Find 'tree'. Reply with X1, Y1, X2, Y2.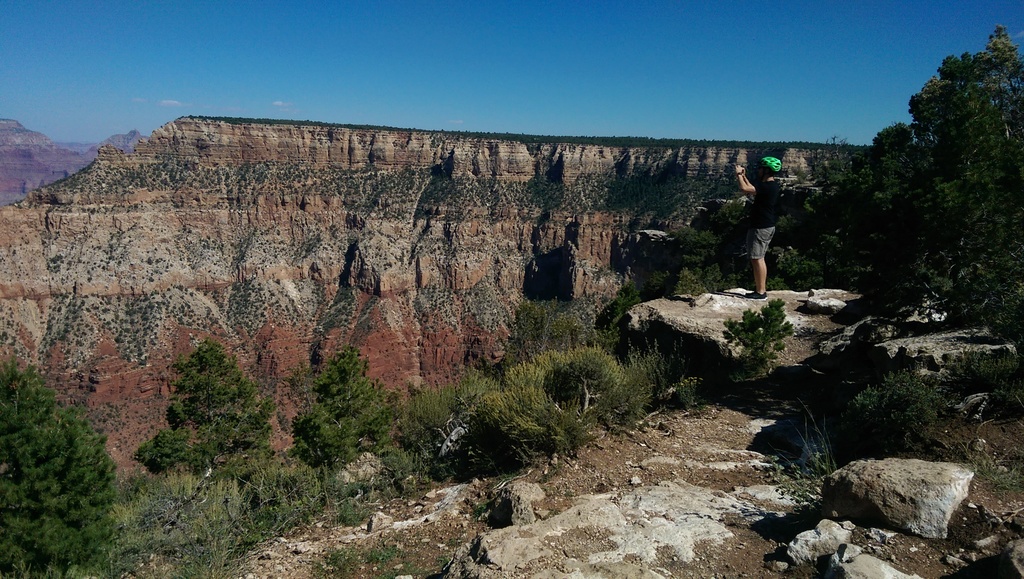
285, 348, 401, 489.
